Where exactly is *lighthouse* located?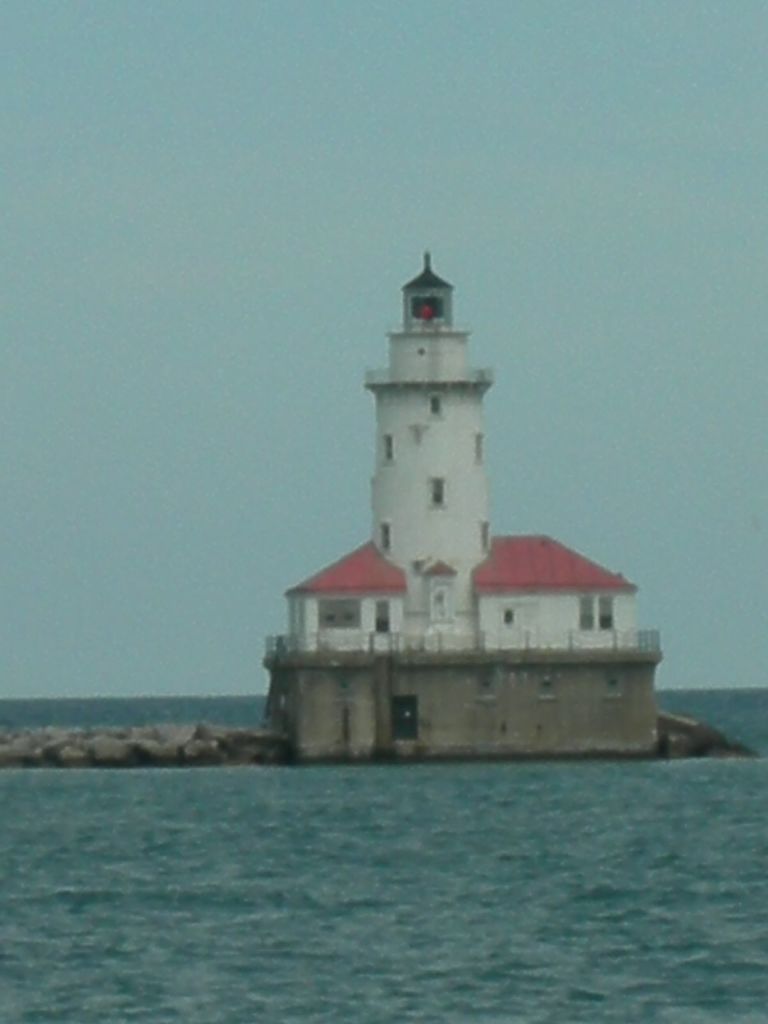
Its bounding box is (x1=360, y1=234, x2=500, y2=655).
